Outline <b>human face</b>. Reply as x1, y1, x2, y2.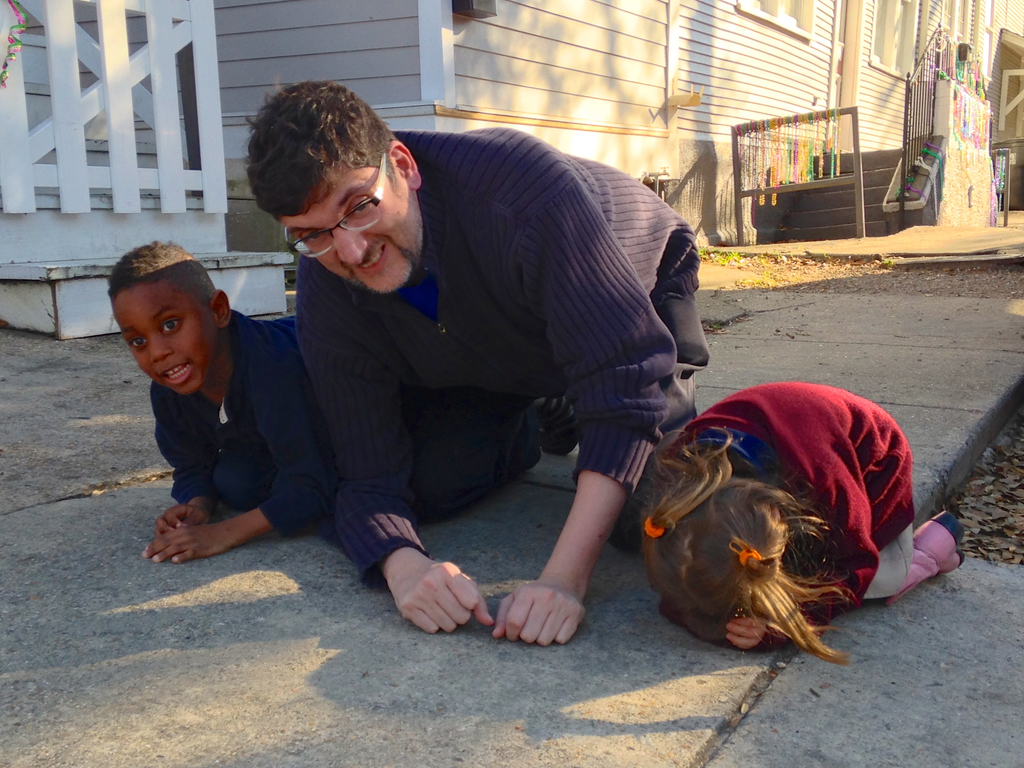
113, 285, 223, 395.
